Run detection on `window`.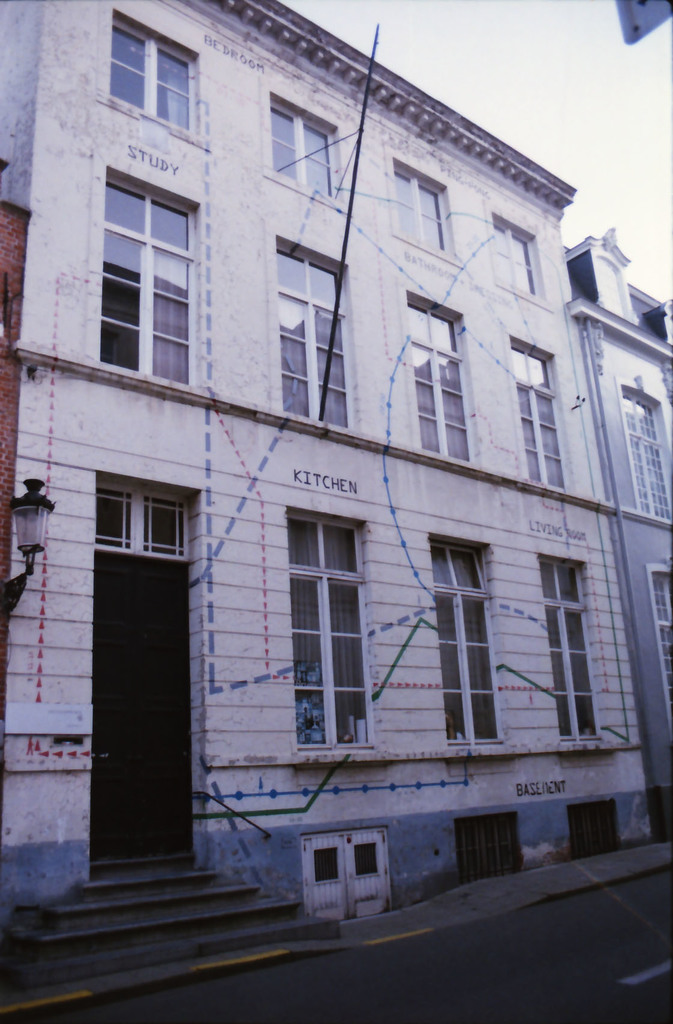
Result: detection(507, 333, 574, 490).
